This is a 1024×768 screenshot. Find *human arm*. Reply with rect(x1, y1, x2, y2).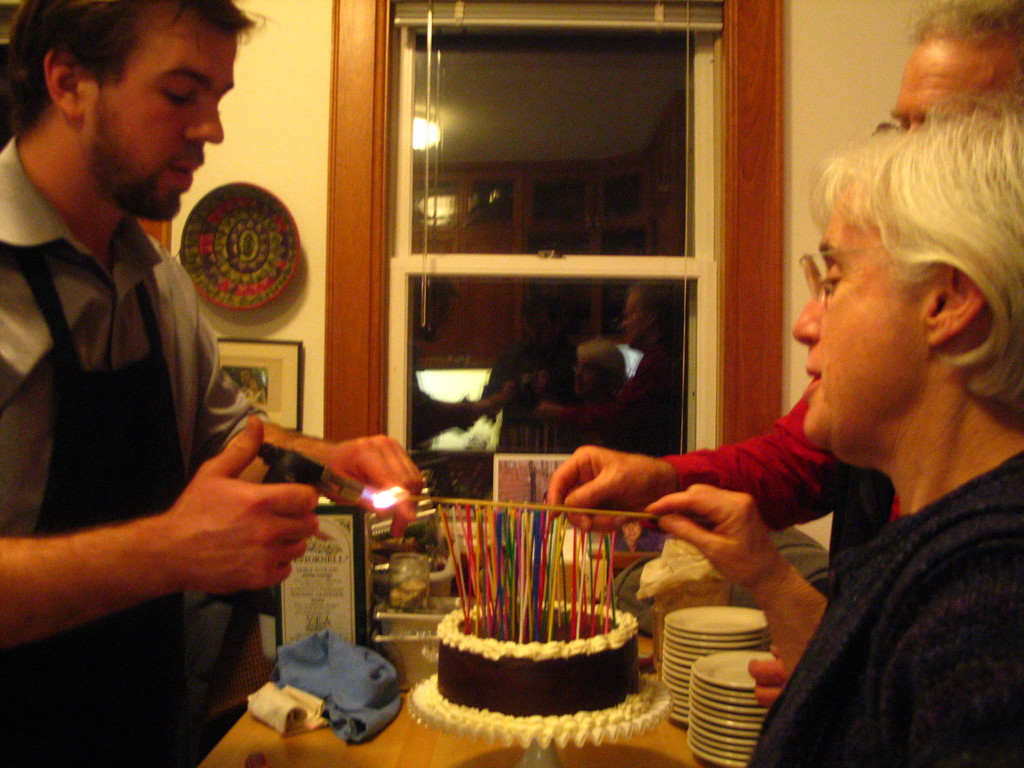
rect(172, 250, 437, 536).
